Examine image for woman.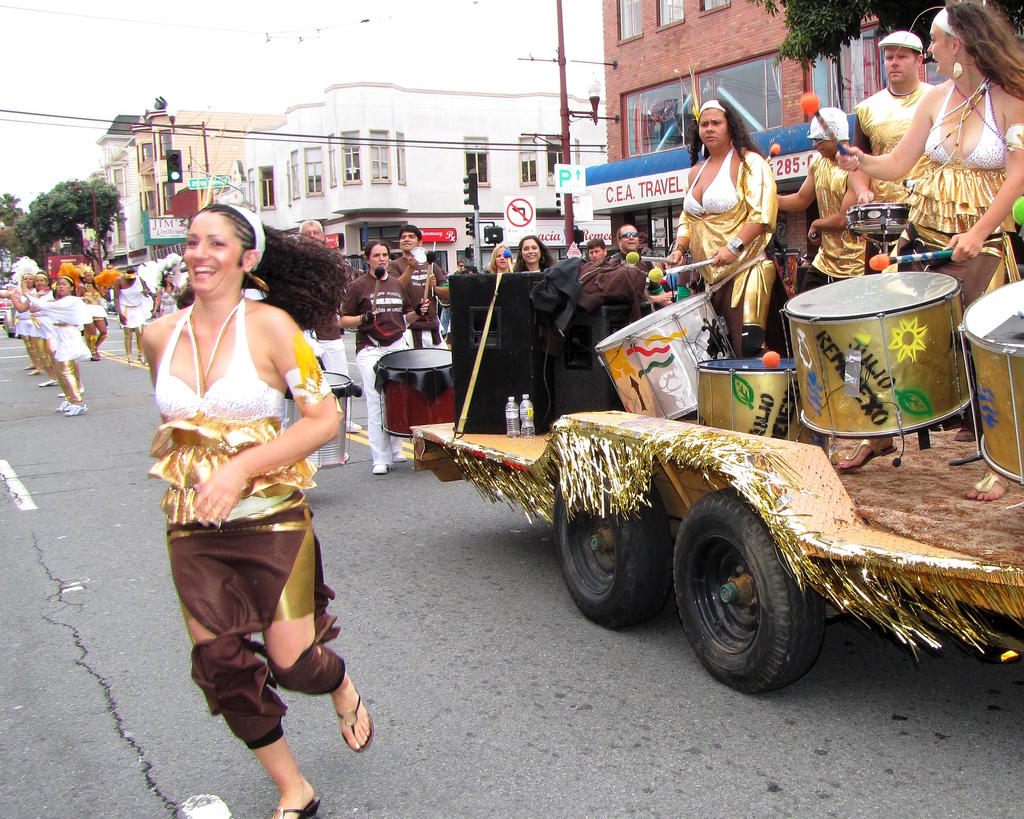
Examination result: bbox=(513, 232, 558, 274).
